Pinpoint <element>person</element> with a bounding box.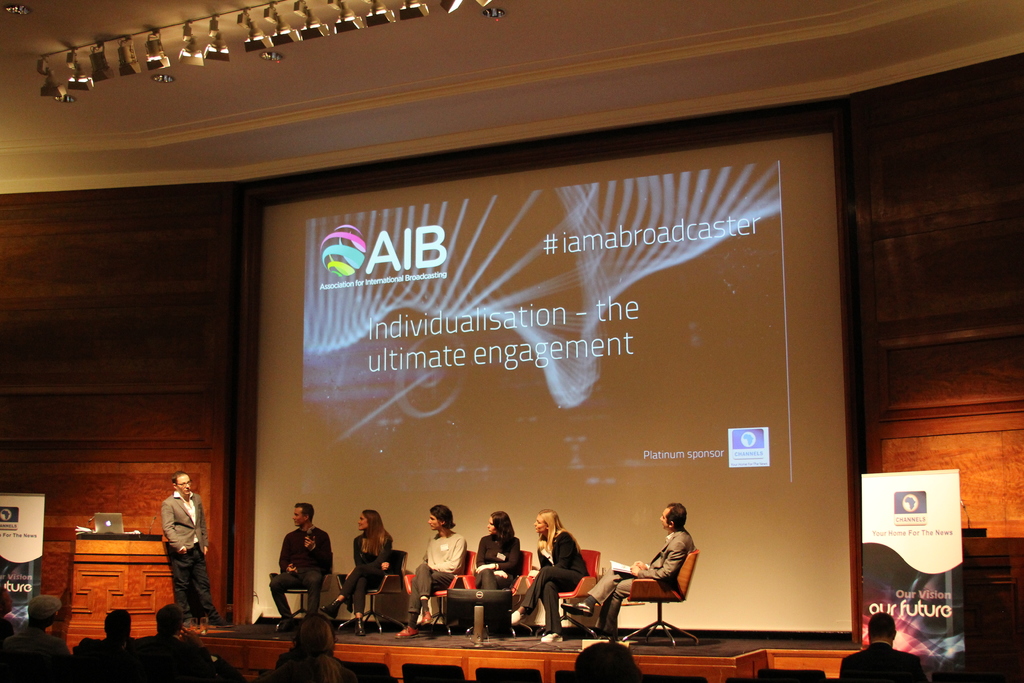
511, 505, 590, 641.
